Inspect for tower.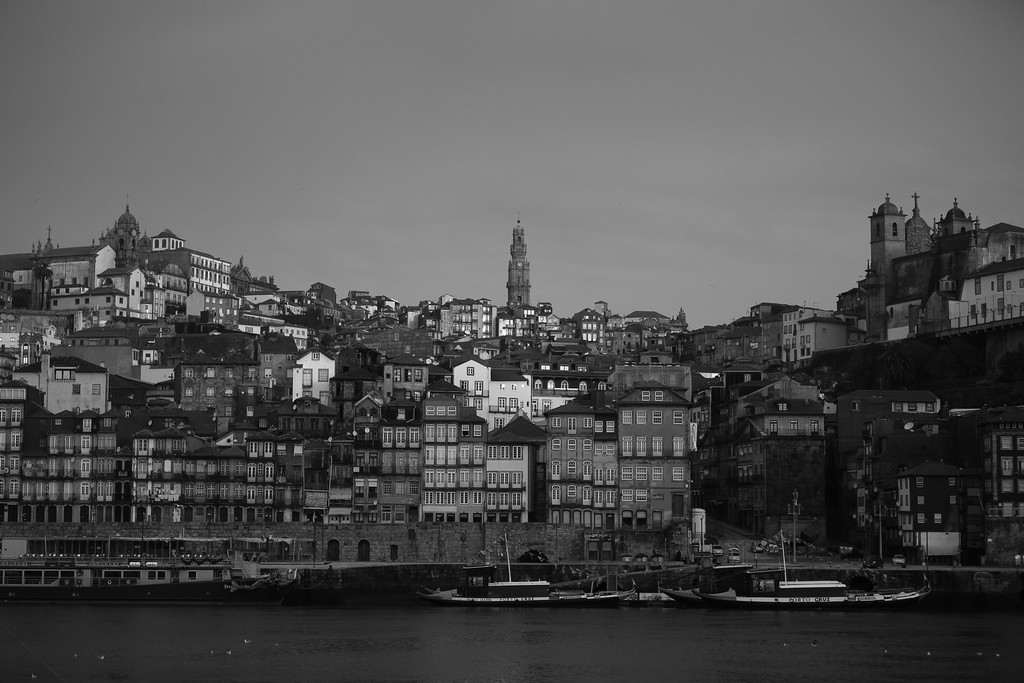
Inspection: bbox(508, 216, 532, 310).
